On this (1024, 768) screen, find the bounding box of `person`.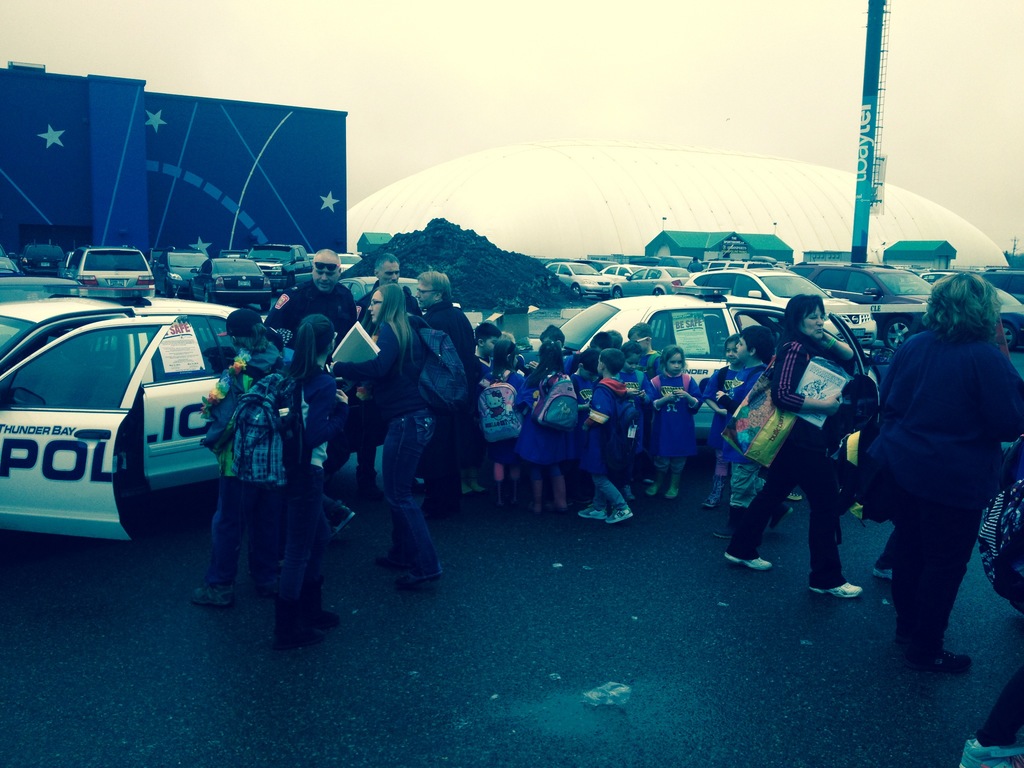
Bounding box: left=260, top=239, right=362, bottom=364.
